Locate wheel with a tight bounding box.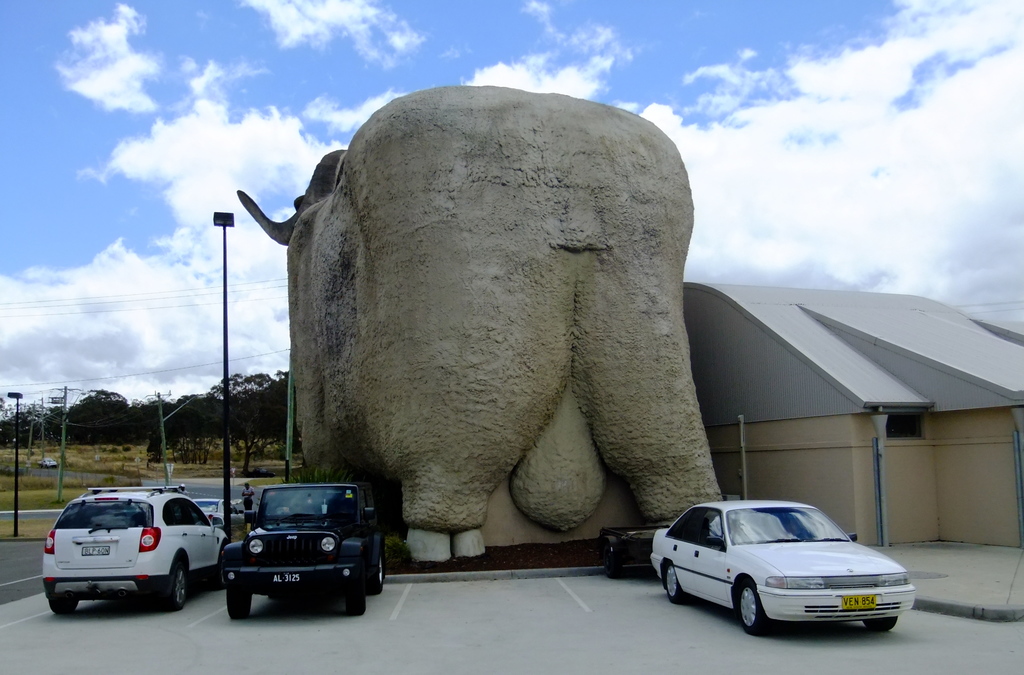
(x1=163, y1=555, x2=186, y2=610).
